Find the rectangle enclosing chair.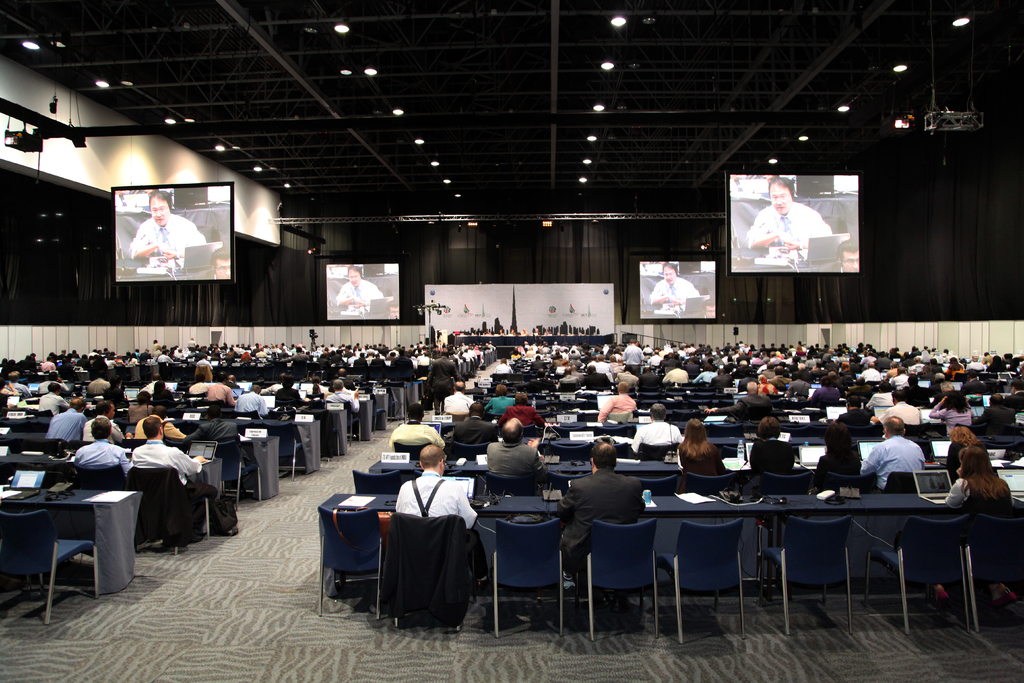
760, 468, 808, 493.
